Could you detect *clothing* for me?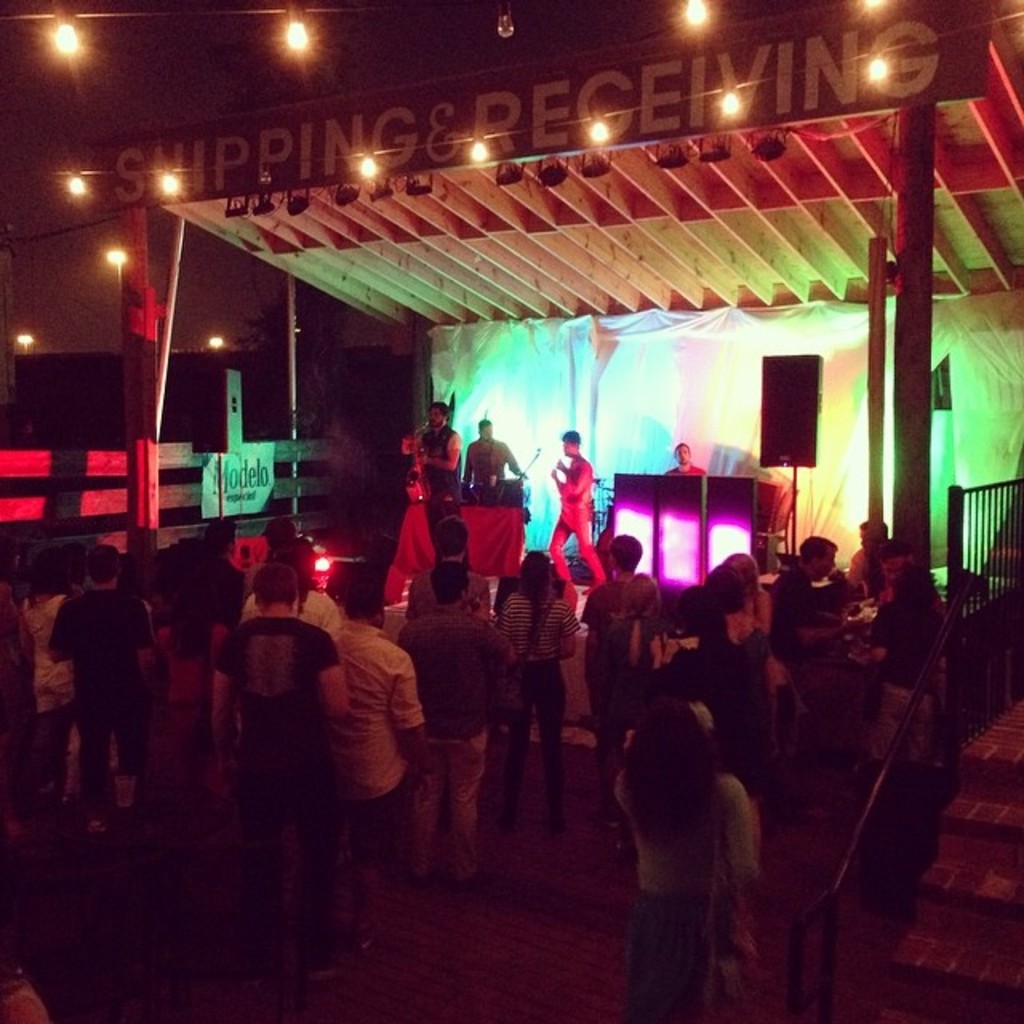
Detection result: (614, 768, 750, 1022).
